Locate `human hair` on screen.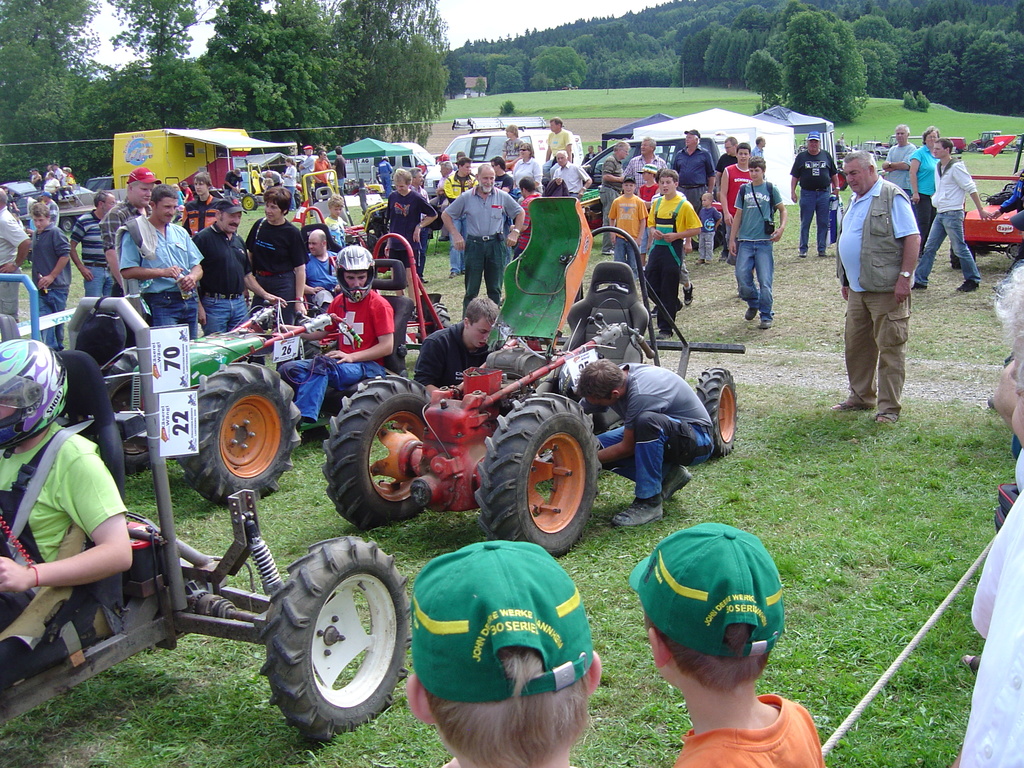
On screen at 643:135:656:148.
